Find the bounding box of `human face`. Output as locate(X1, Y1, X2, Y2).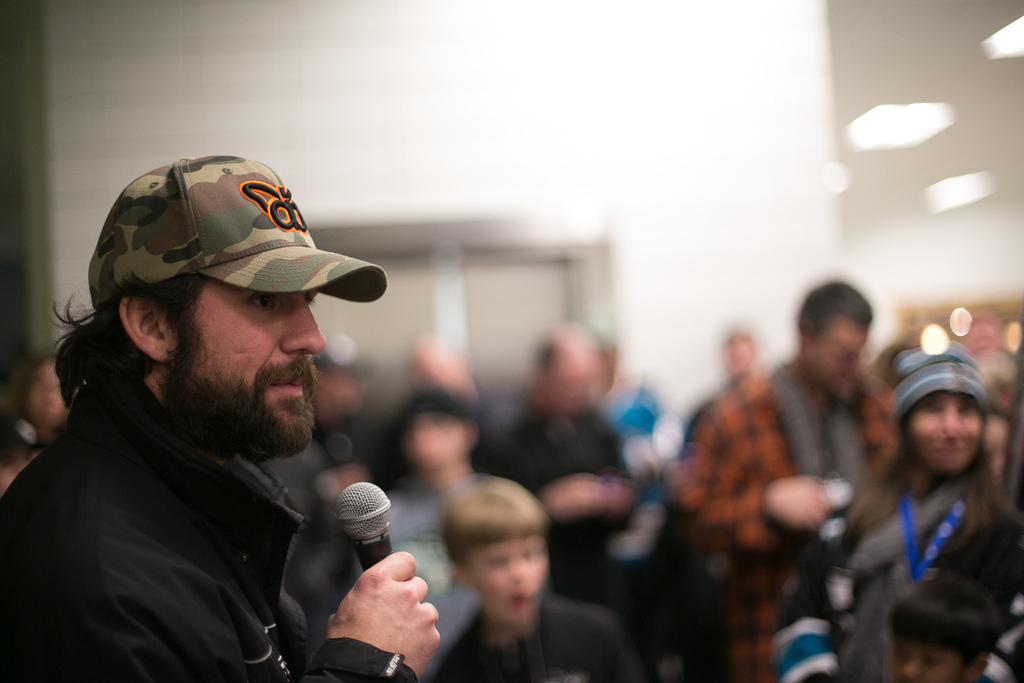
locate(909, 393, 986, 471).
